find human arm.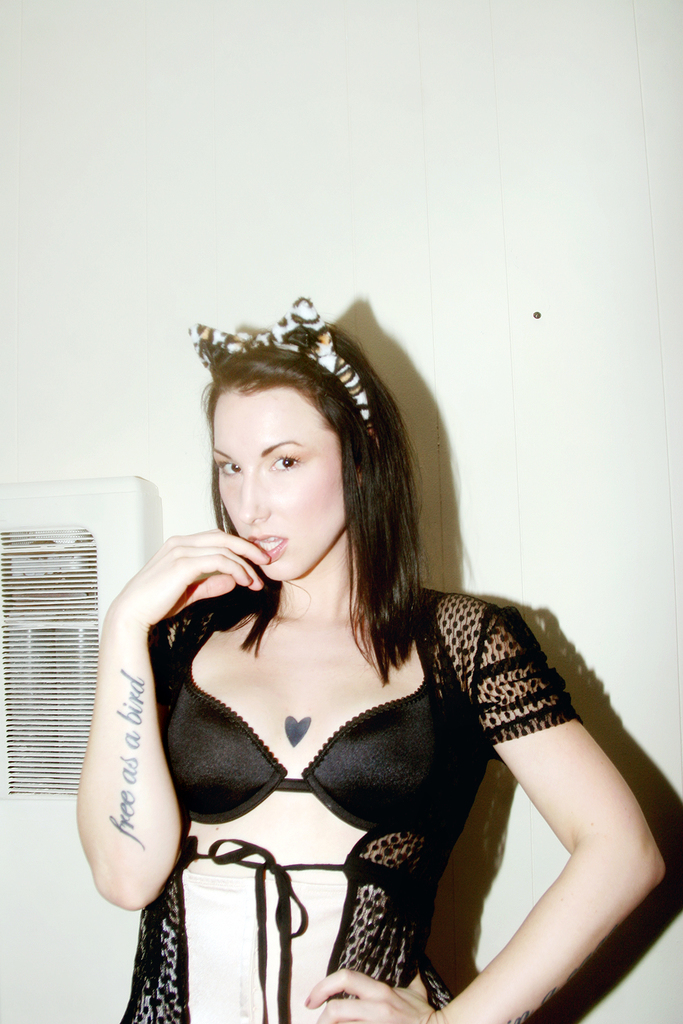
66, 528, 273, 902.
